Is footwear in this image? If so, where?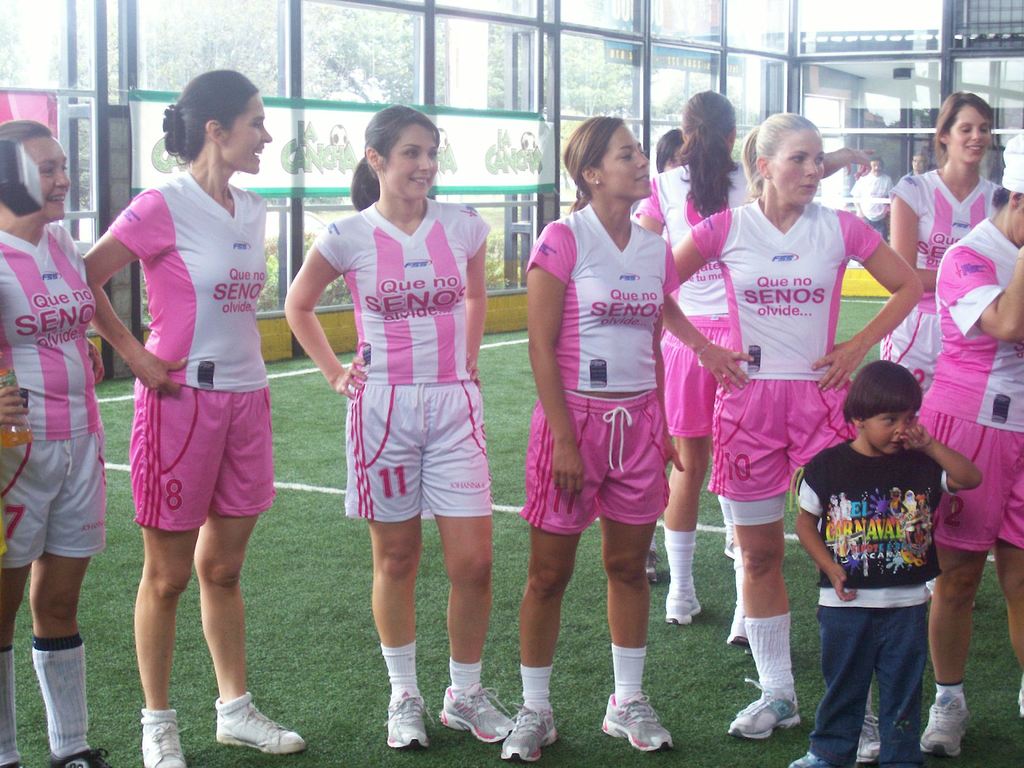
Yes, at (646, 549, 660, 584).
